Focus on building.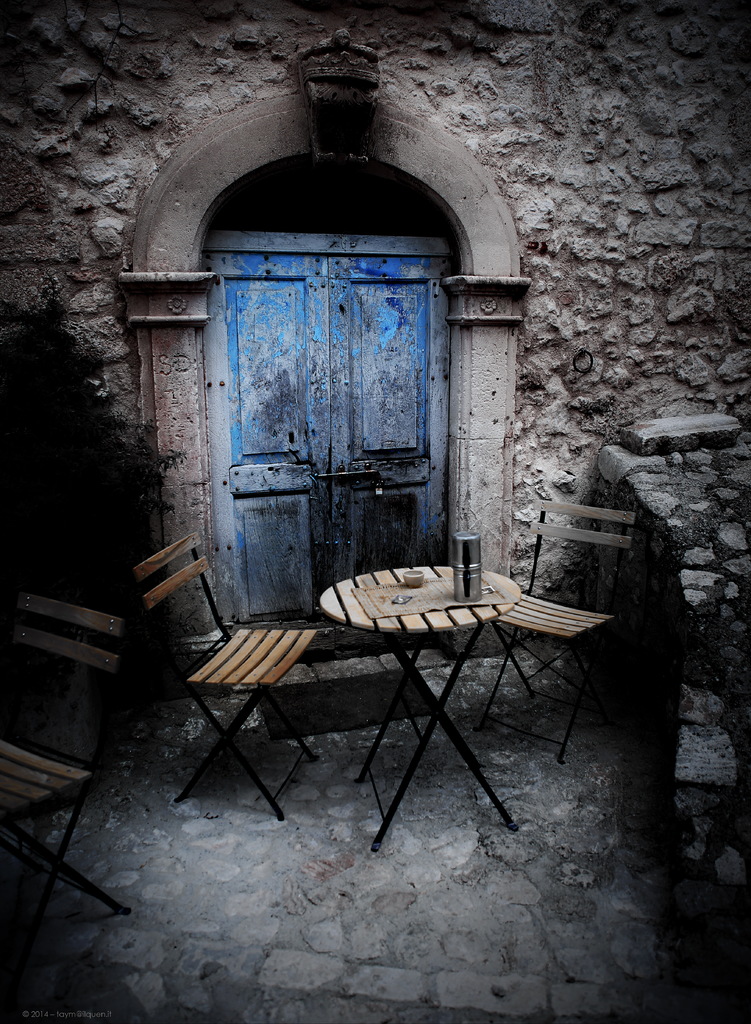
Focused at crop(0, 0, 750, 736).
